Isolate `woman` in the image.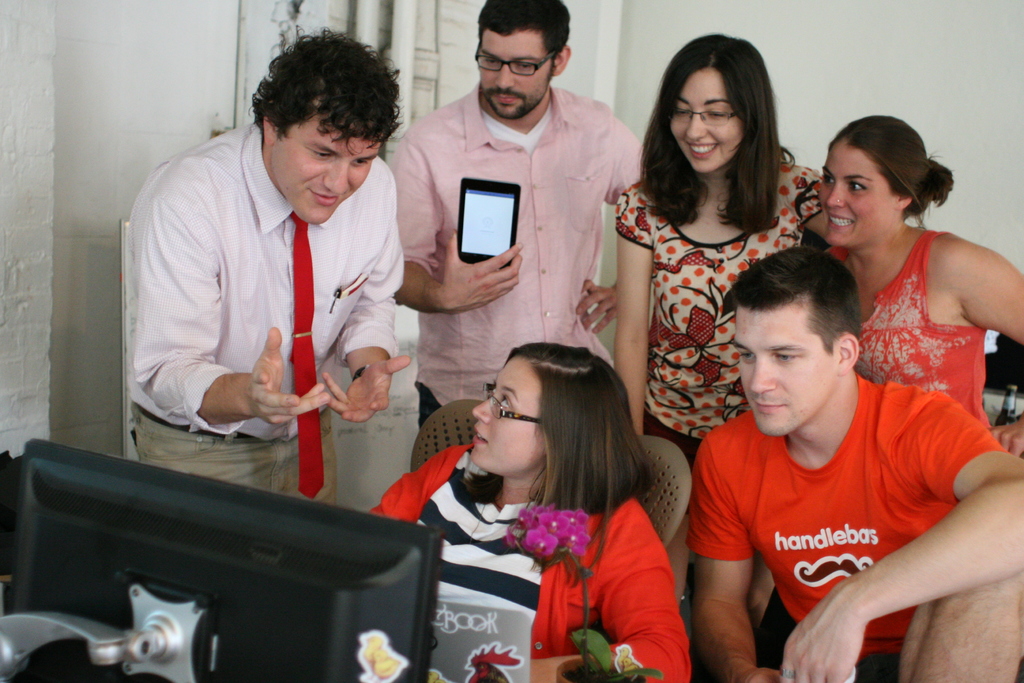
Isolated region: x1=611 y1=31 x2=825 y2=641.
